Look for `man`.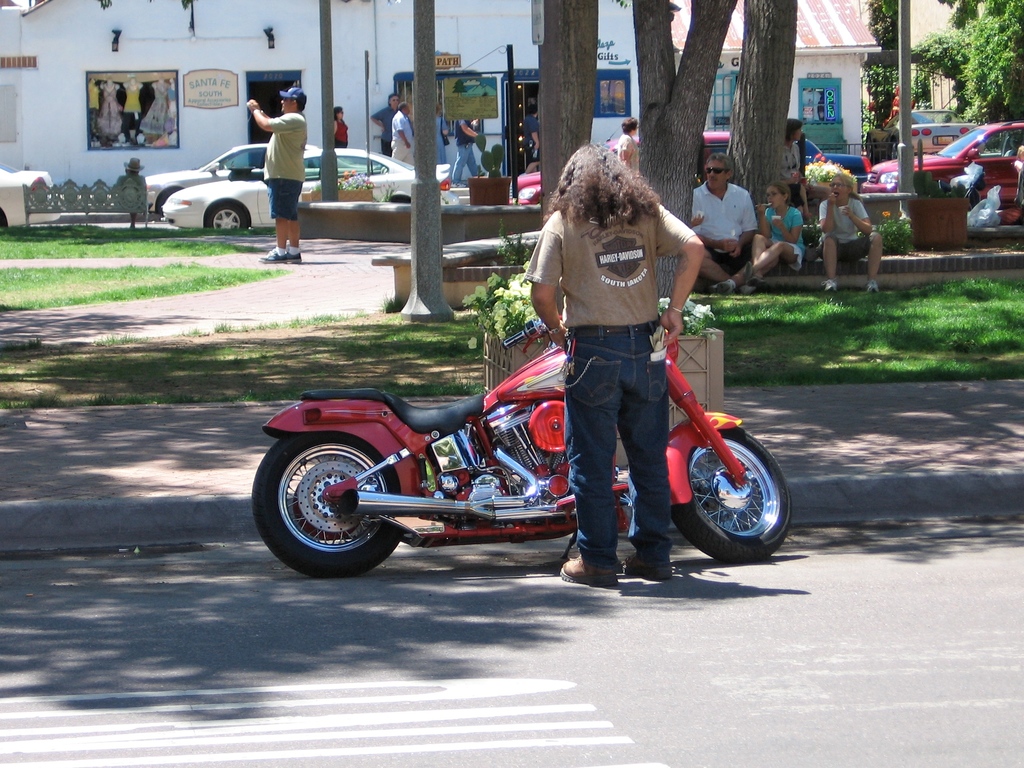
Found: box(521, 103, 546, 173).
